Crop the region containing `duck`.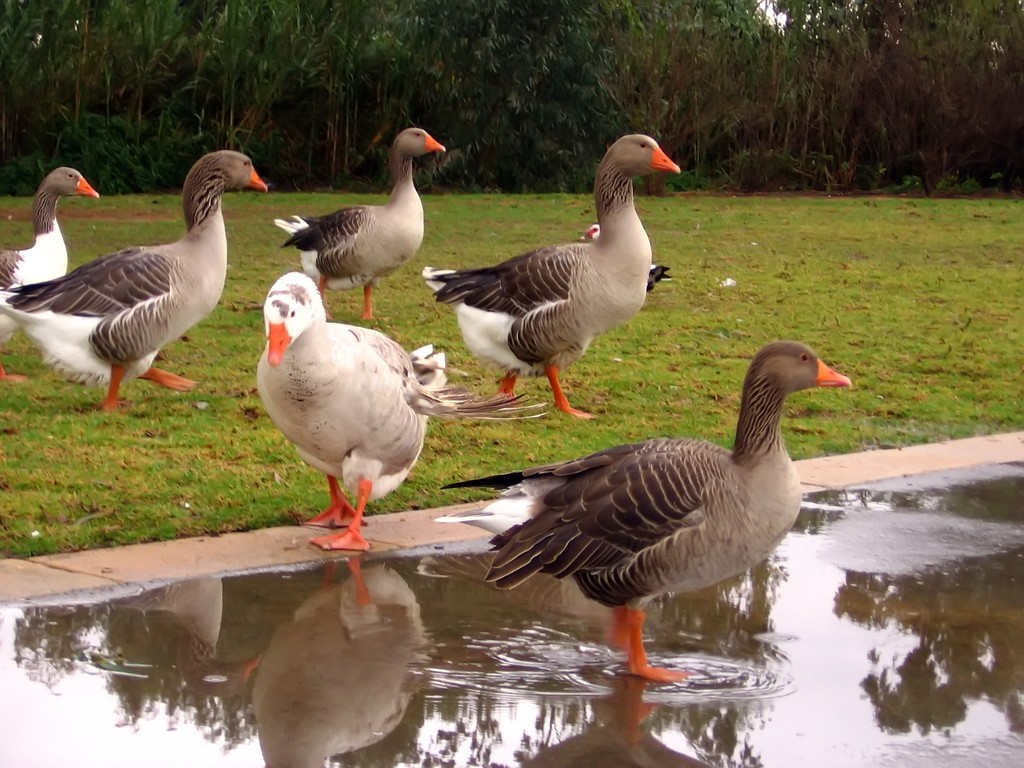
Crop region: <box>472,320,858,681</box>.
